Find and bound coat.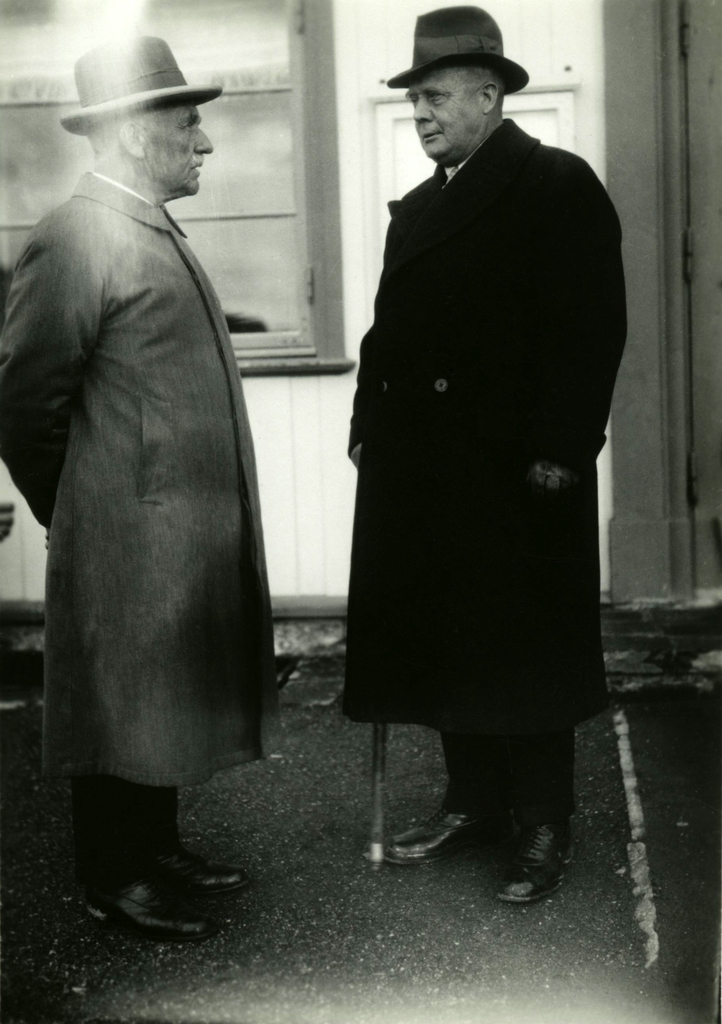
Bound: detection(351, 116, 636, 713).
